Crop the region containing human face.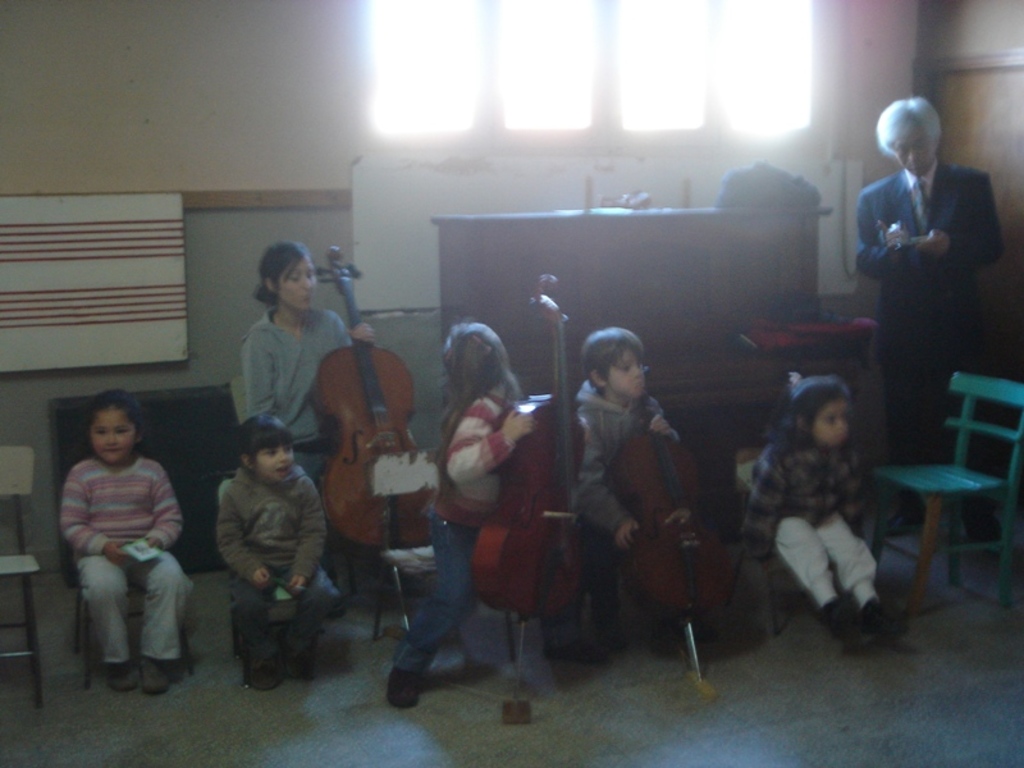
Crop region: {"left": 888, "top": 123, "right": 936, "bottom": 175}.
